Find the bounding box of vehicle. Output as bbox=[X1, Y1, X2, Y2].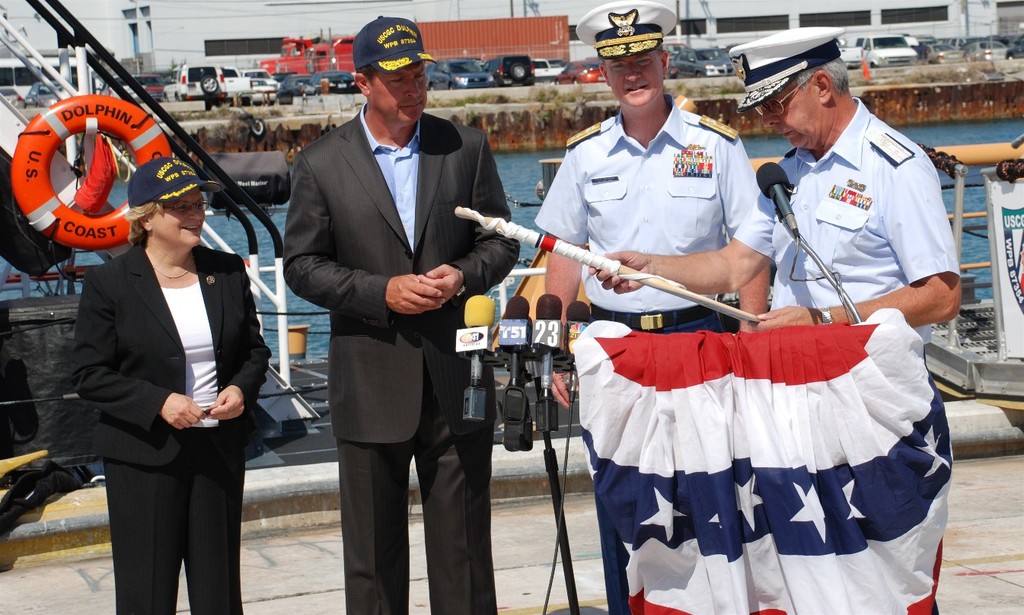
bbox=[962, 38, 1010, 59].
